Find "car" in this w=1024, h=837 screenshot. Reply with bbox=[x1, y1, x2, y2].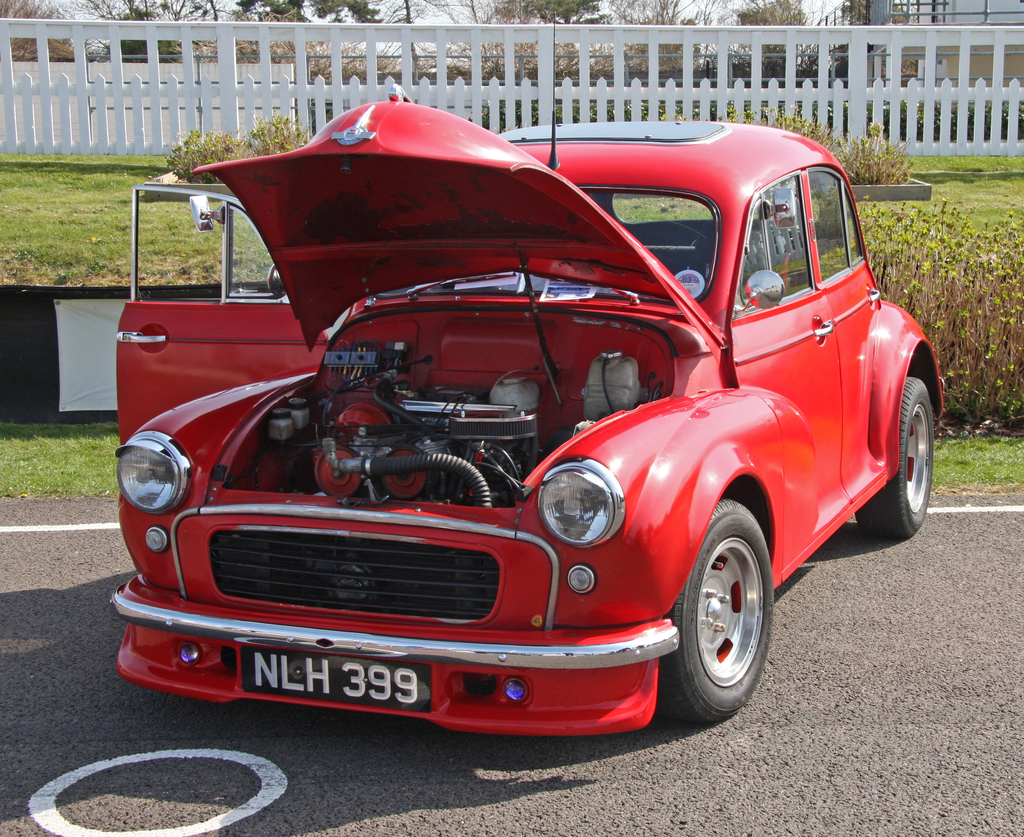
bbox=[105, 16, 951, 735].
